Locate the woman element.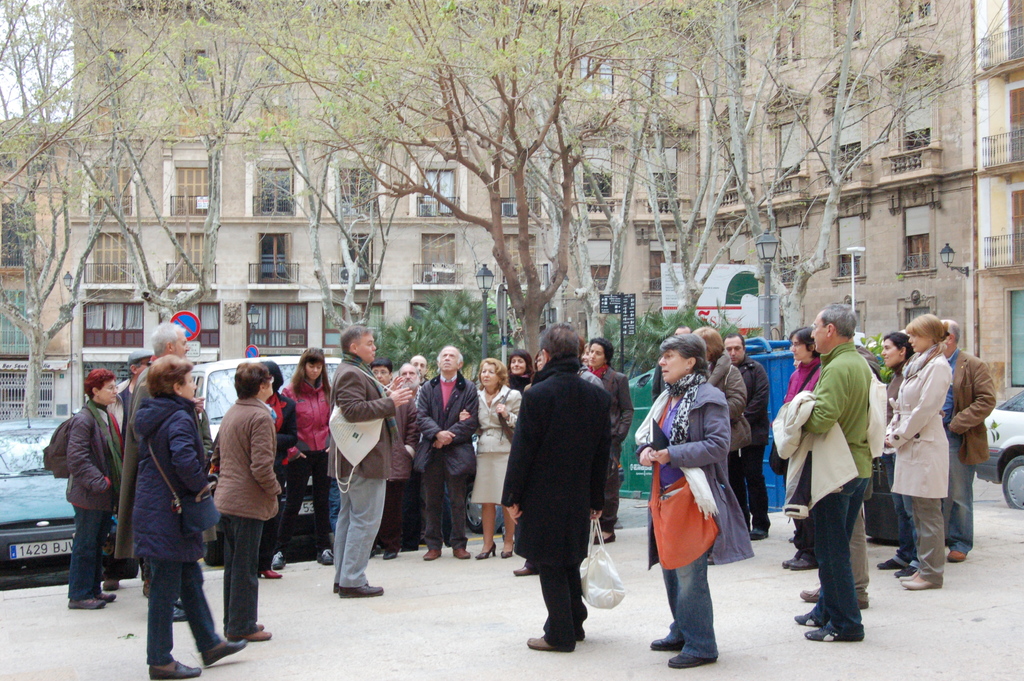
Element bbox: <bbox>123, 356, 243, 678</bbox>.
